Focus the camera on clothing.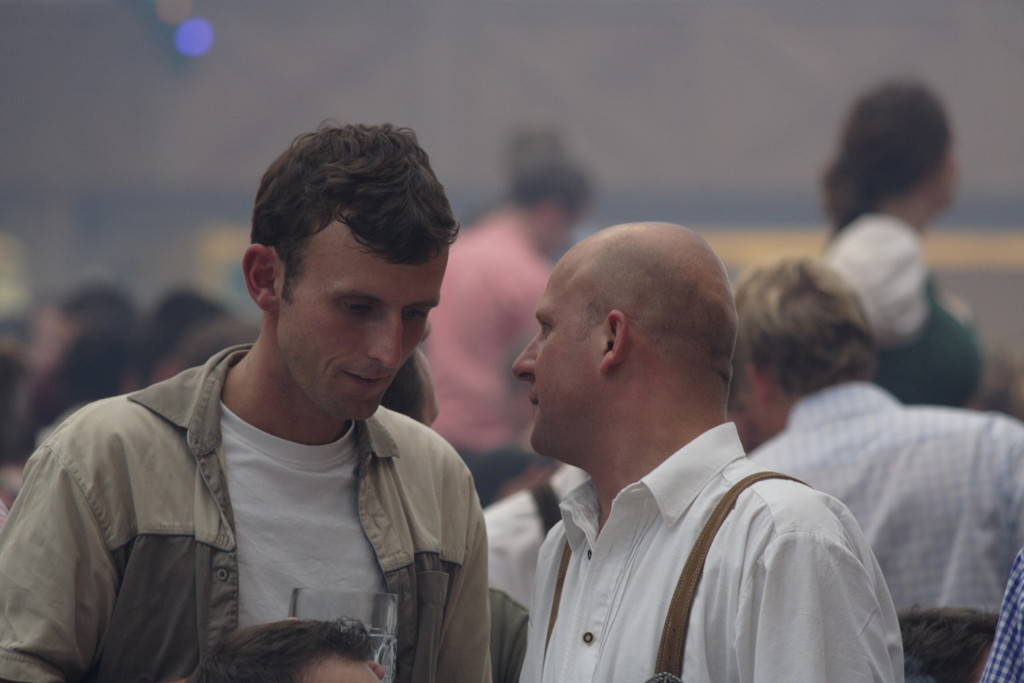
Focus region: <region>513, 418, 907, 682</region>.
